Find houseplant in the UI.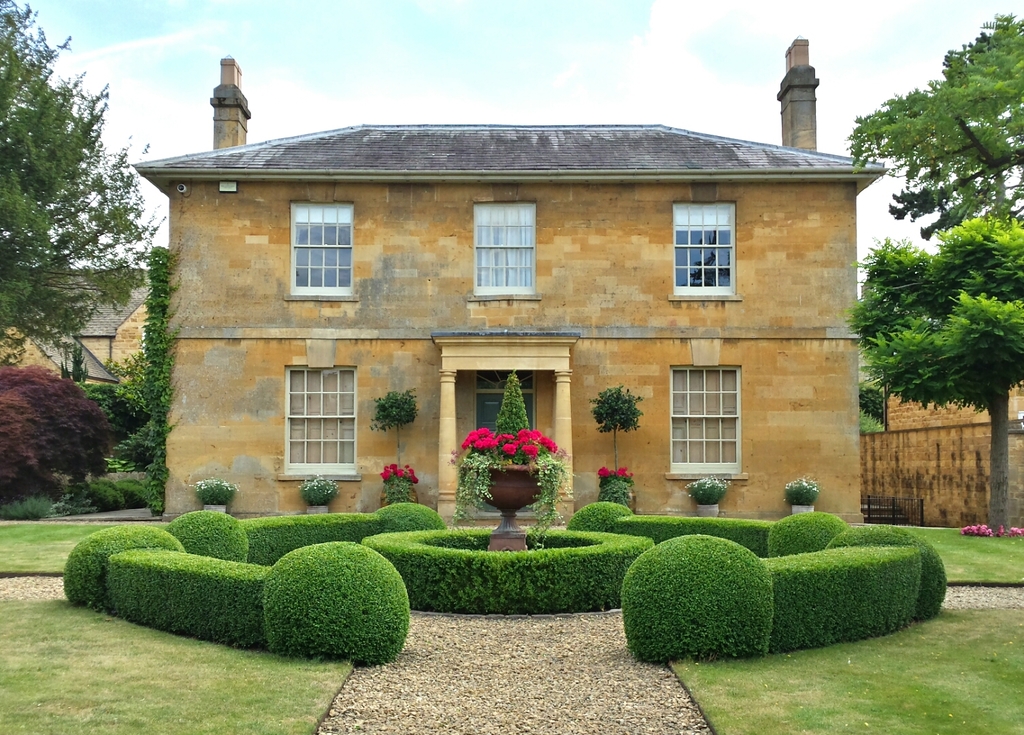
UI element at 584, 381, 650, 515.
